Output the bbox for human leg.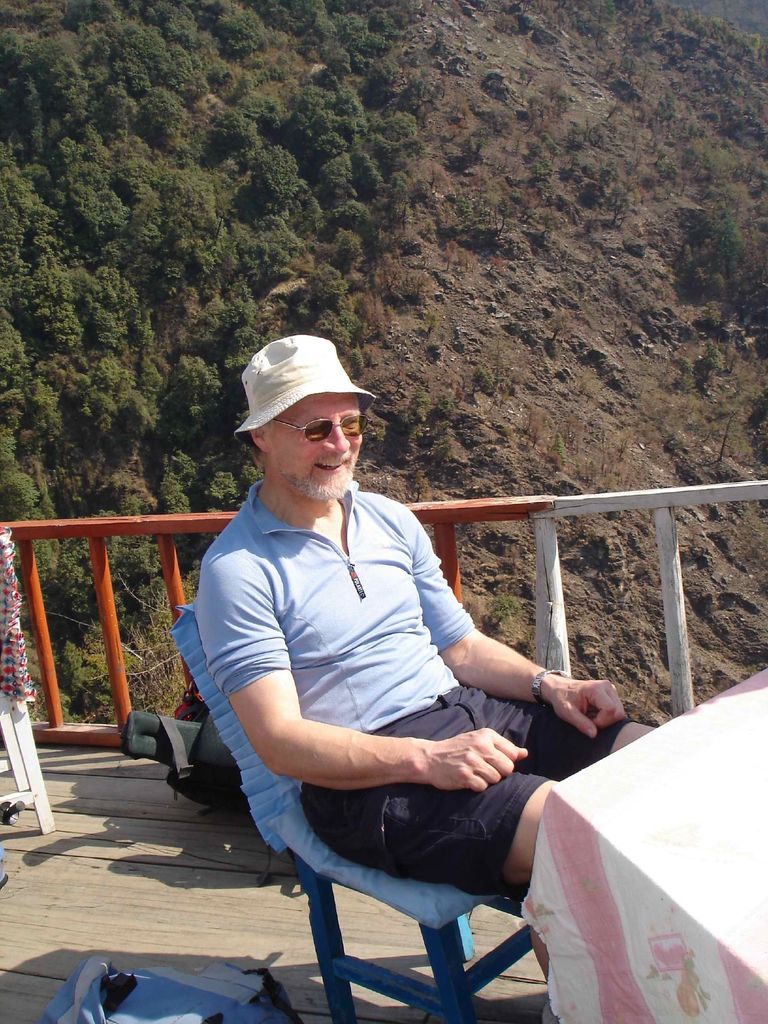
310:736:566:1023.
